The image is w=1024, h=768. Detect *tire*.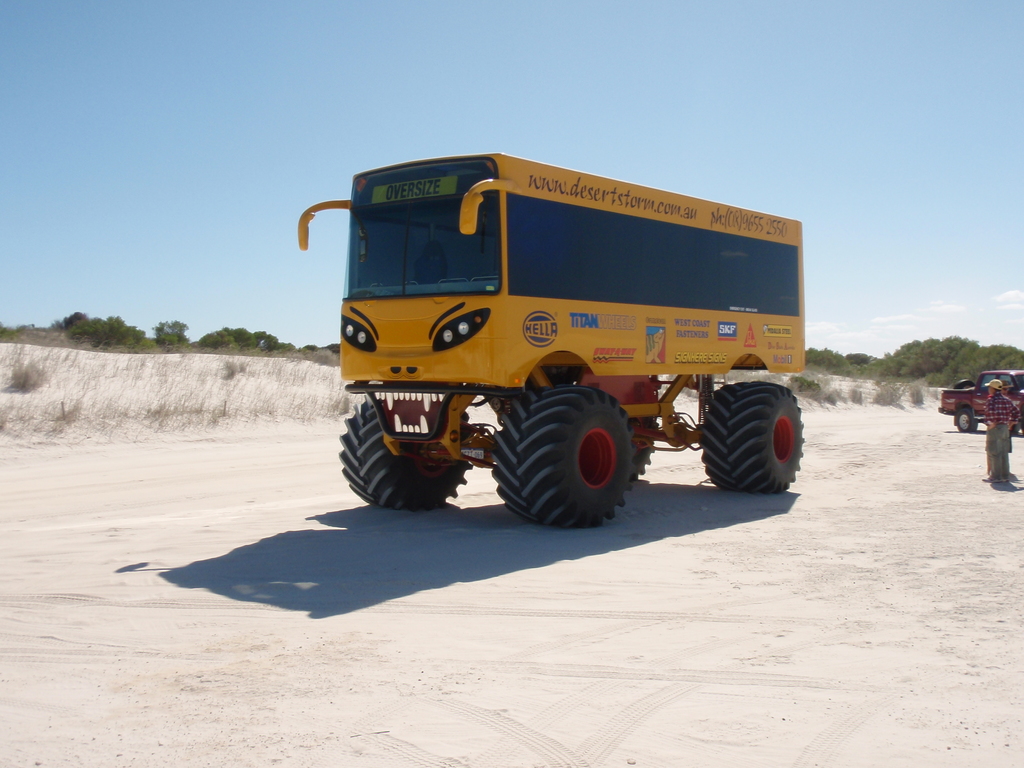
Detection: Rect(697, 380, 804, 492).
